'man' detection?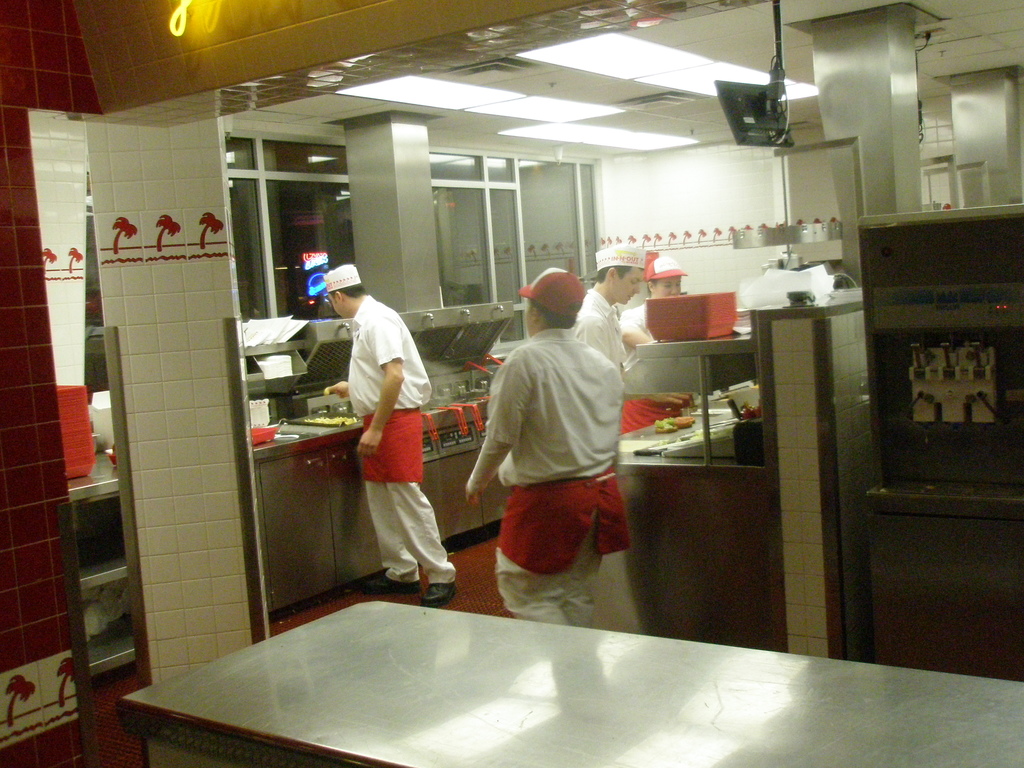
[568,239,692,438]
